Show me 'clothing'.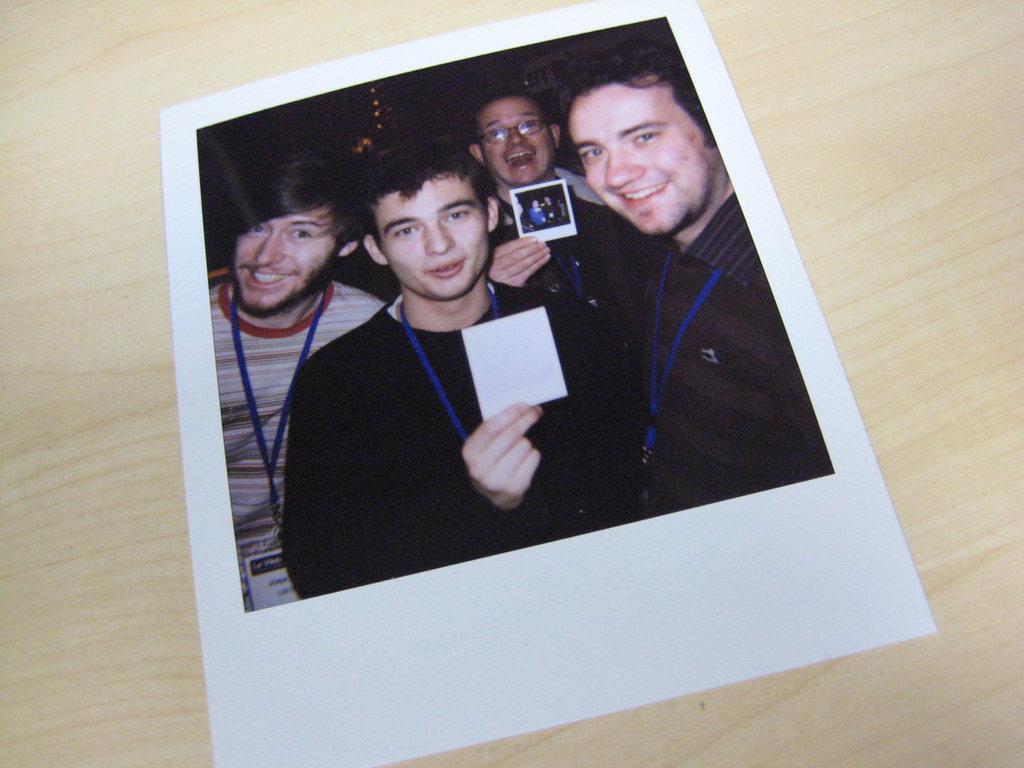
'clothing' is here: <region>629, 187, 839, 481</region>.
